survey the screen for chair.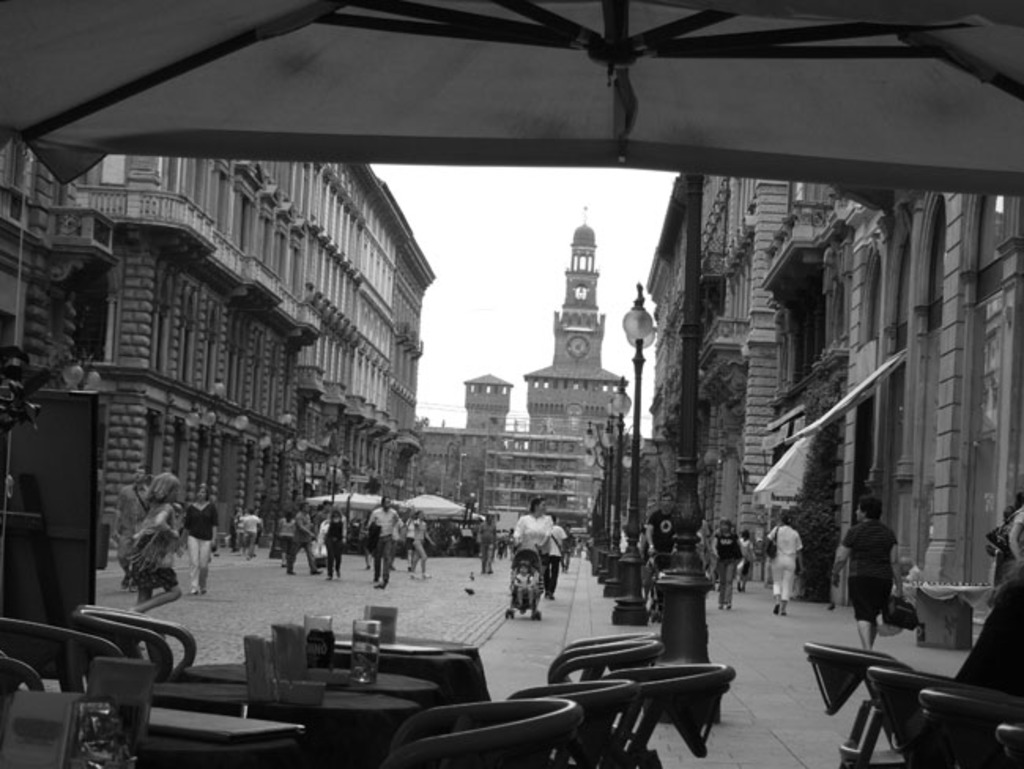
Survey found: pyautogui.locateOnScreen(548, 633, 659, 662).
